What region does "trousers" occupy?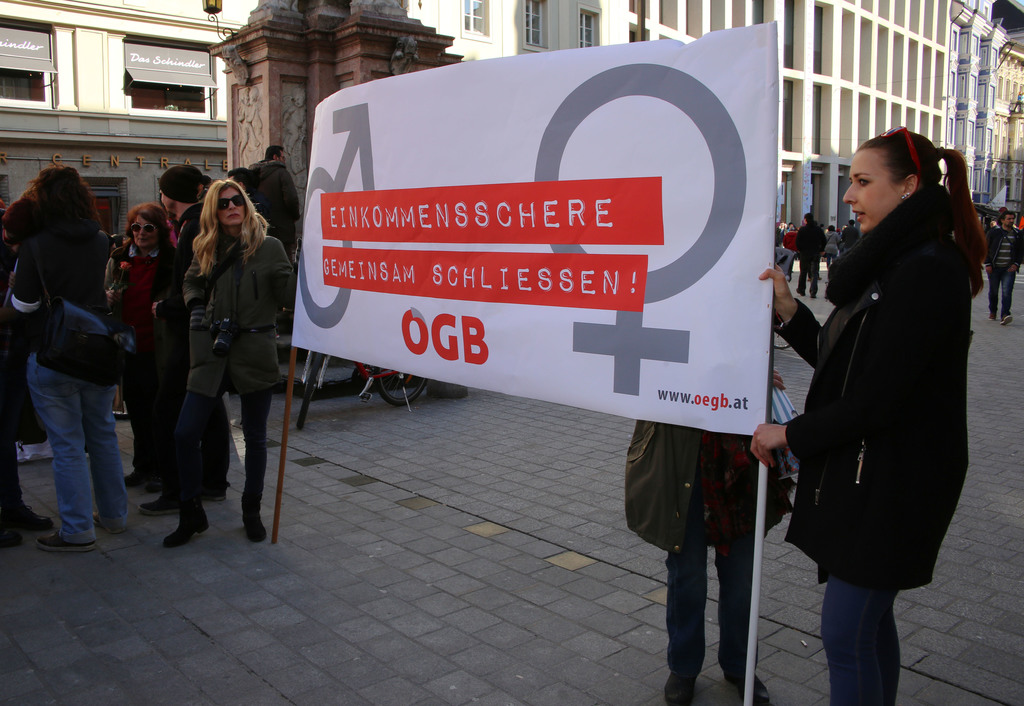
(x1=172, y1=379, x2=275, y2=528).
